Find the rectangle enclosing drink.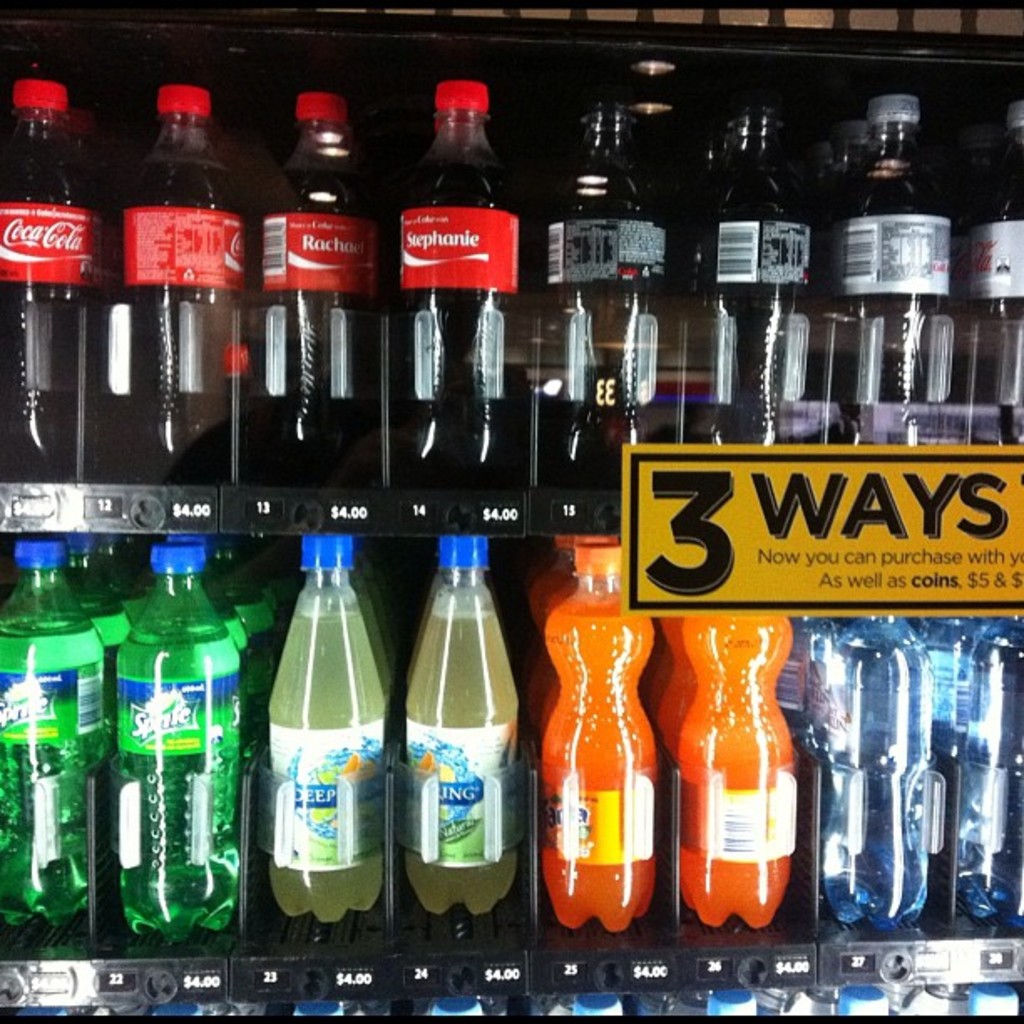
699,201,830,450.
